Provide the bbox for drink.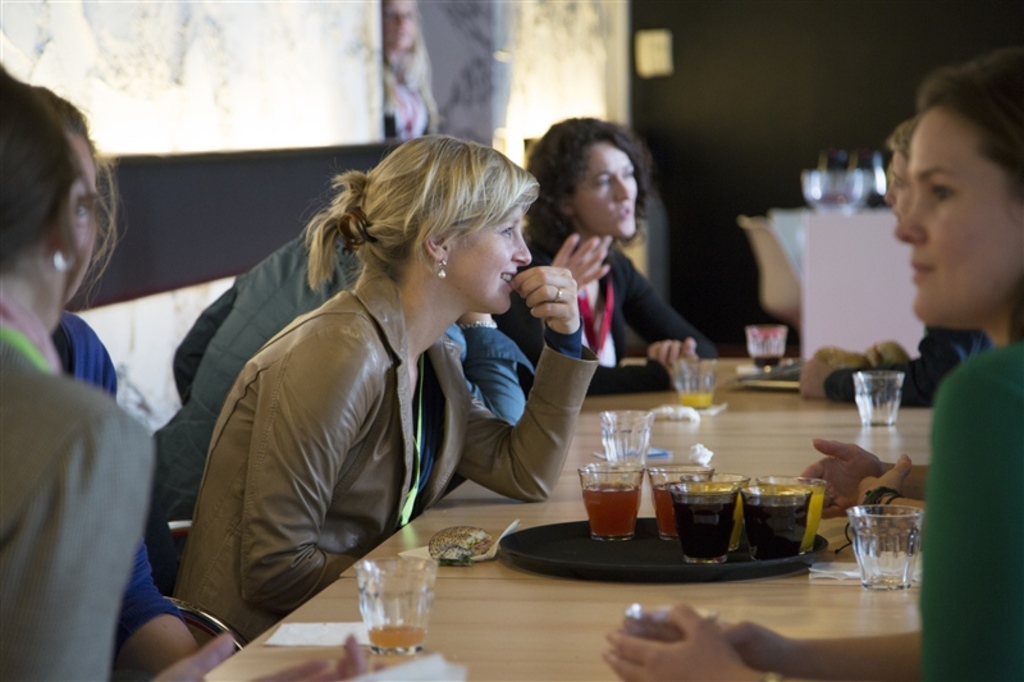
detection(649, 463, 714, 541).
